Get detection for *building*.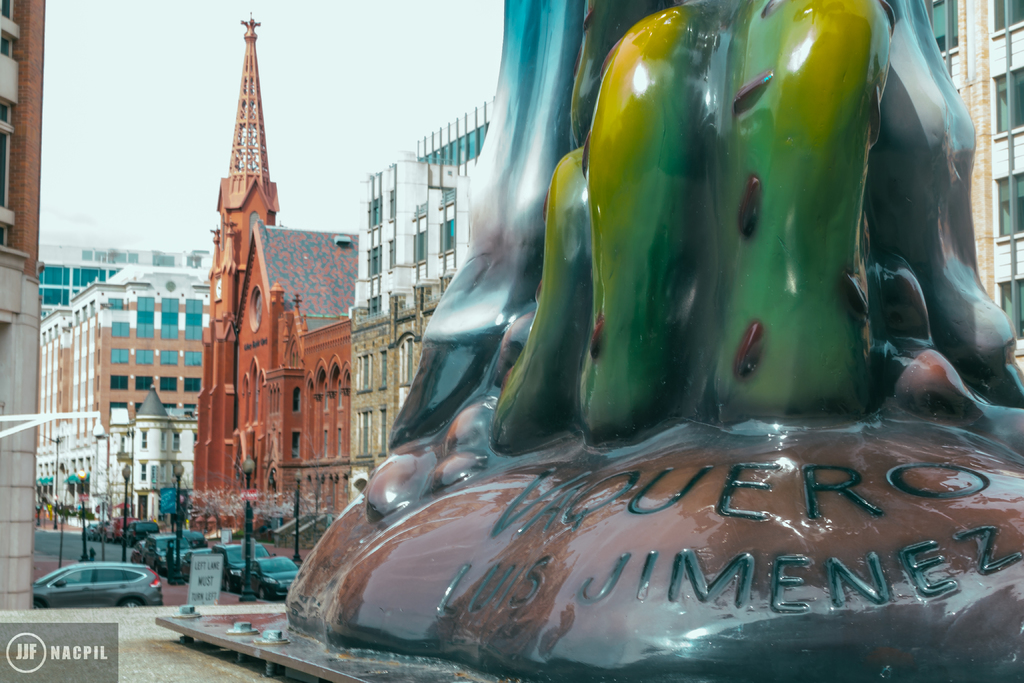
Detection: [x1=0, y1=0, x2=44, y2=598].
